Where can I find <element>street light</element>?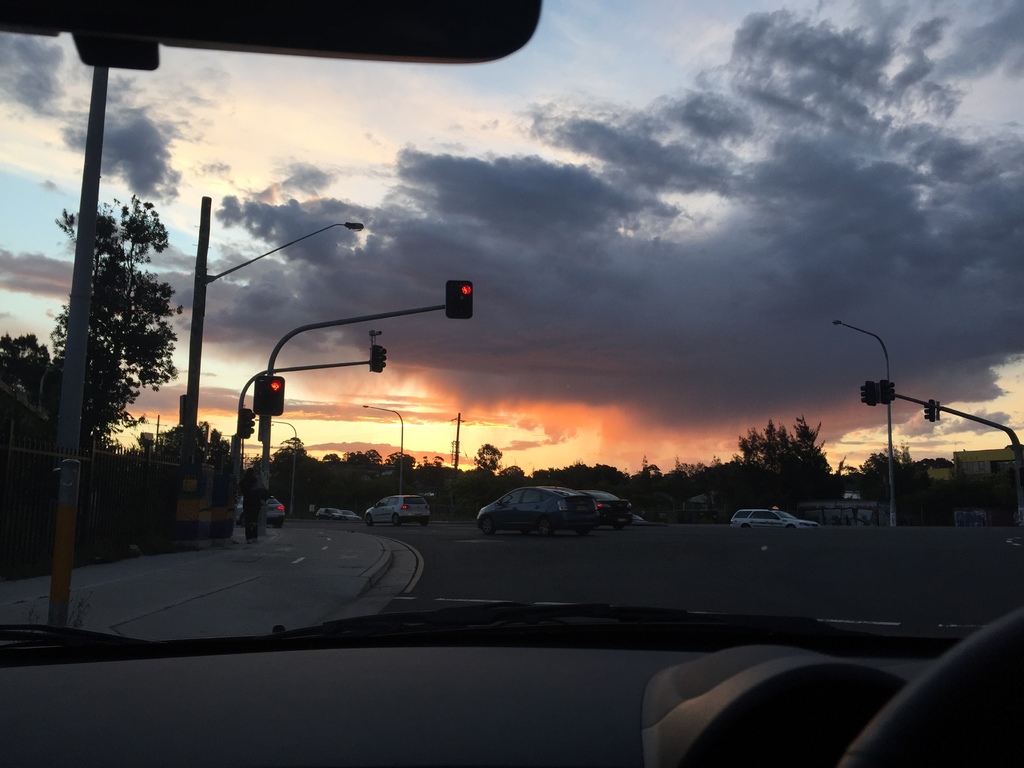
You can find it at l=181, t=190, r=366, b=526.
